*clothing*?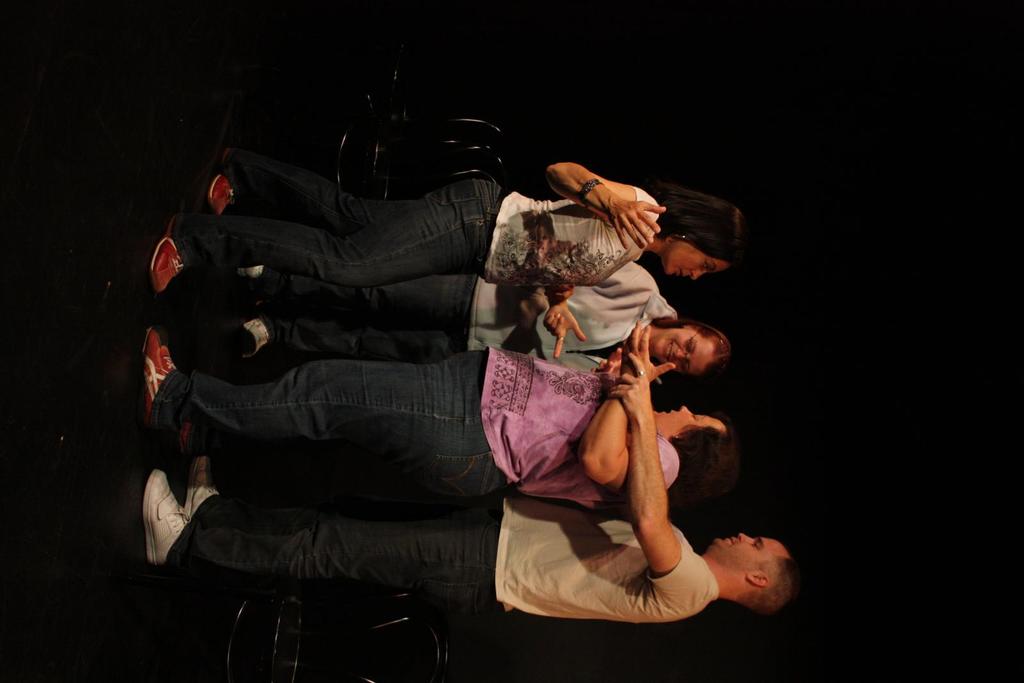
(253, 263, 683, 366)
